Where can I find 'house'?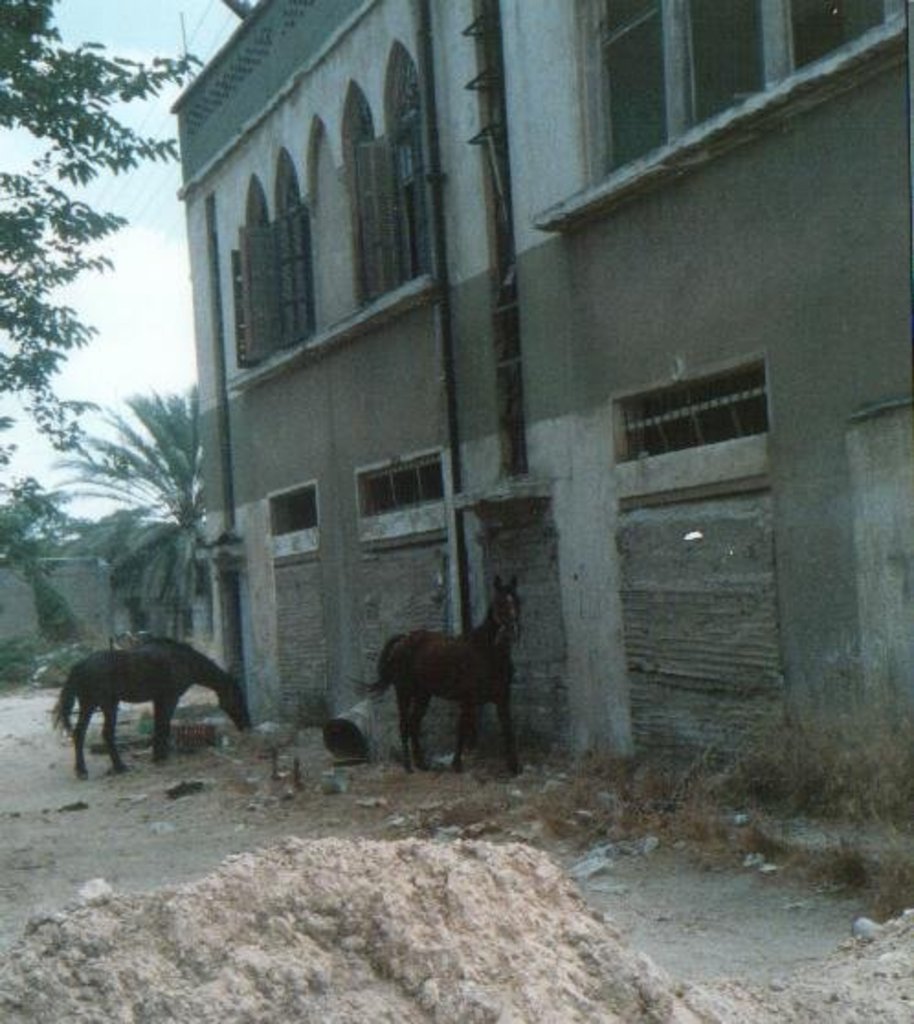
You can find it at 99:4:868:747.
